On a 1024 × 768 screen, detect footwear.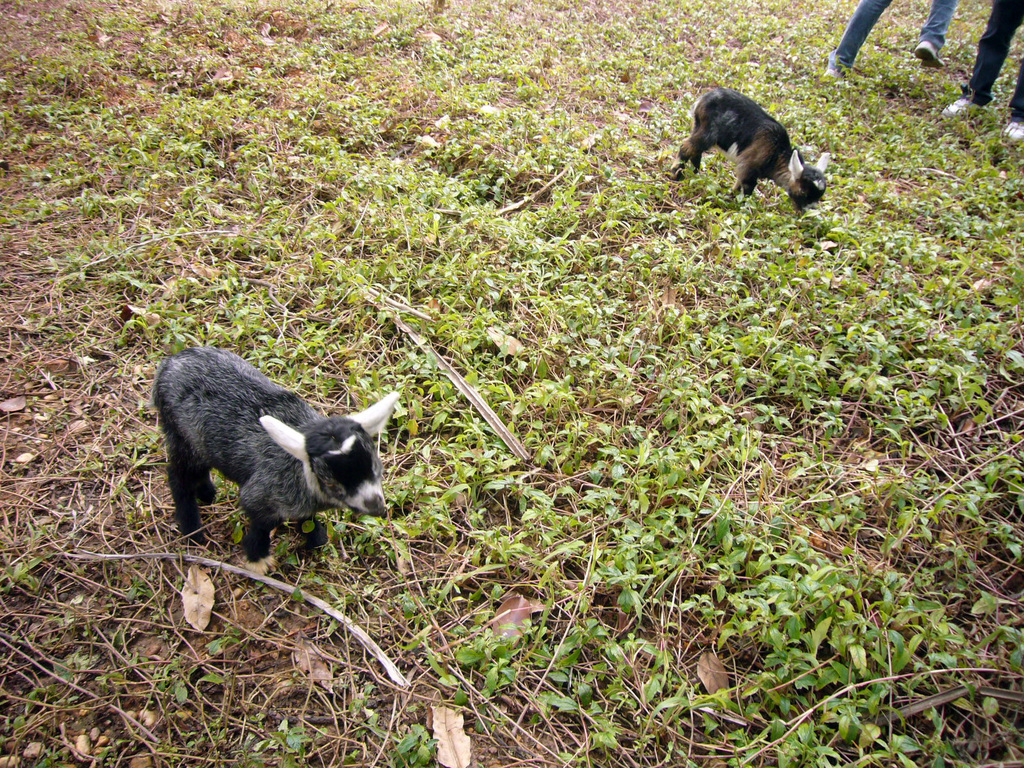
bbox=[1003, 111, 1021, 146].
